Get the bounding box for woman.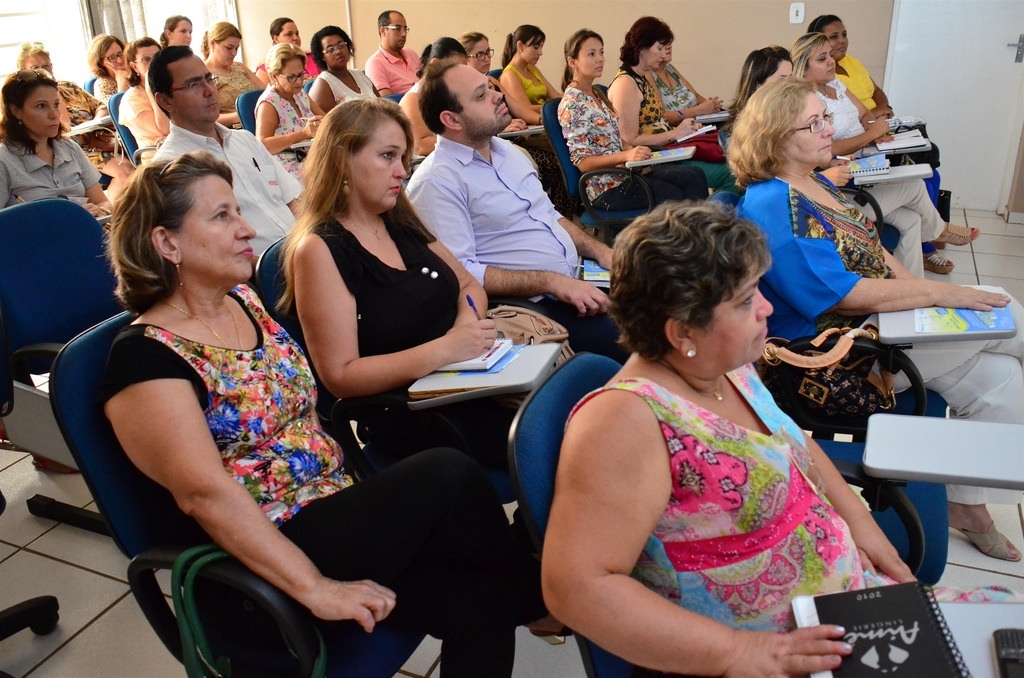
bbox=[0, 69, 118, 229].
